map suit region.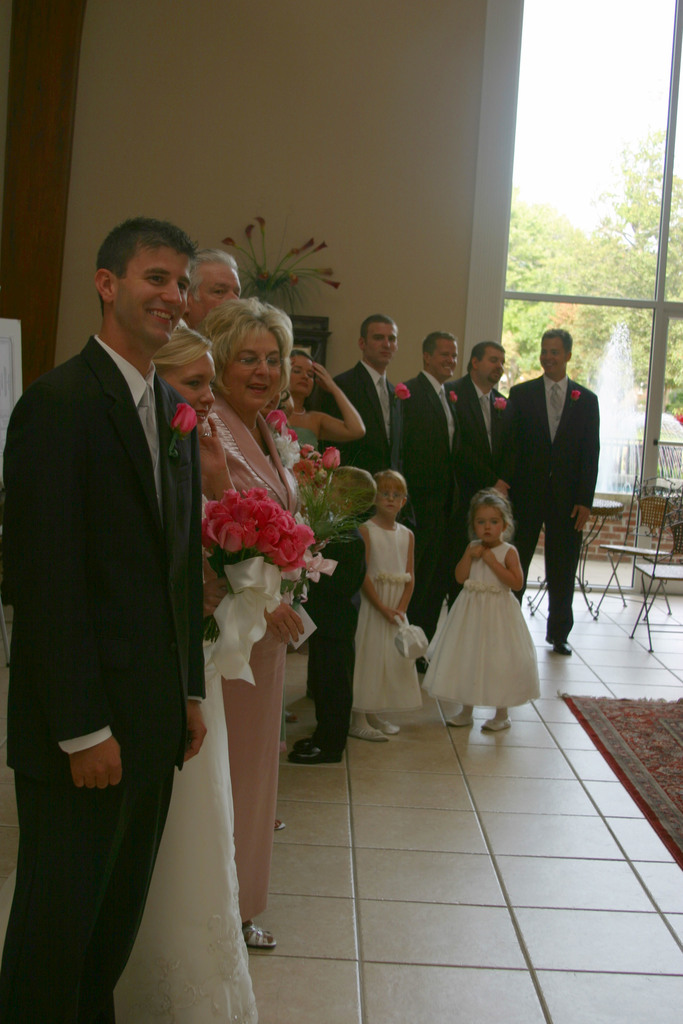
Mapped to 506,362,608,640.
